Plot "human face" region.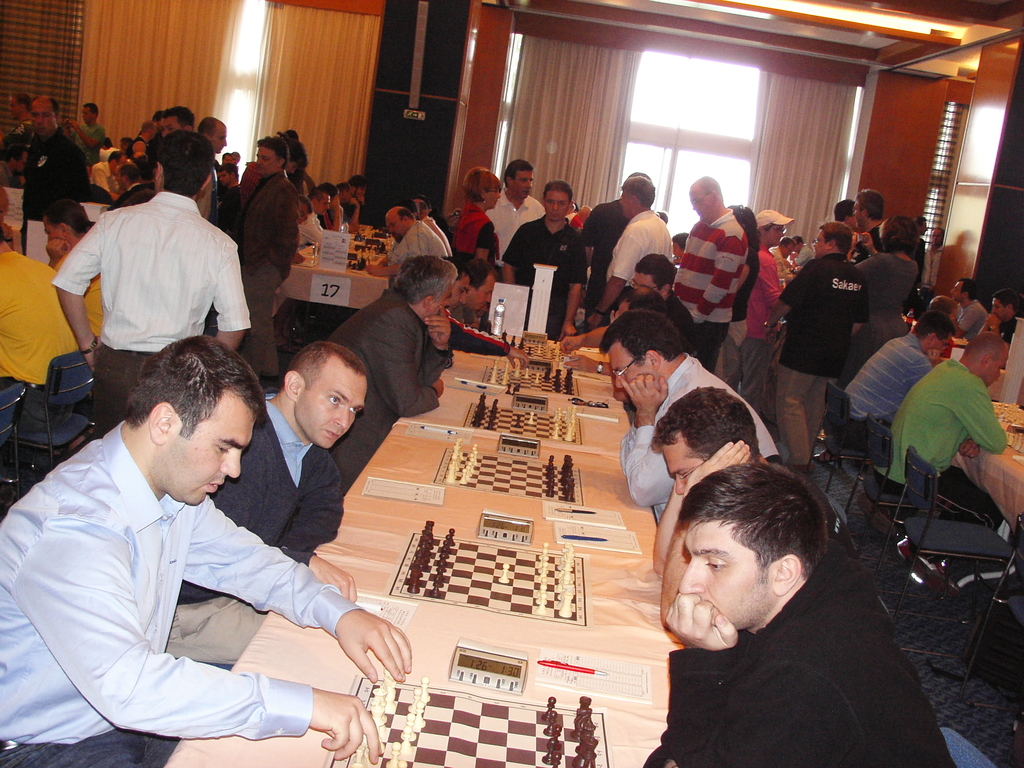
Plotted at left=115, top=170, right=127, bottom=188.
